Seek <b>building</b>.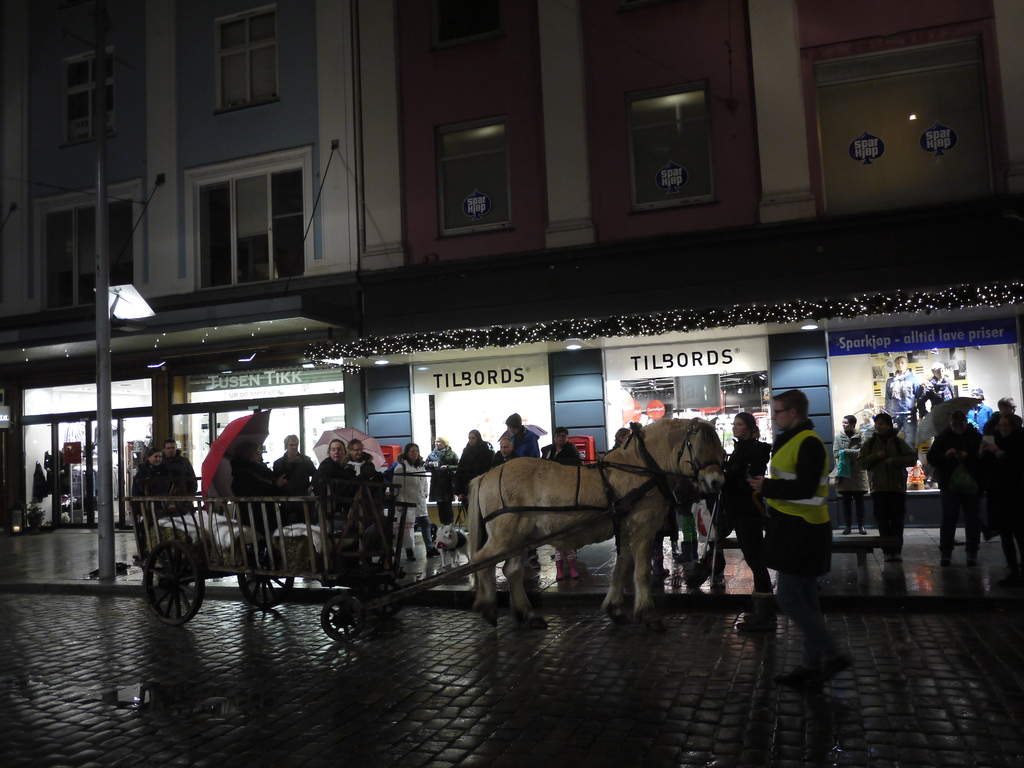
[left=0, top=0, right=1023, bottom=527].
